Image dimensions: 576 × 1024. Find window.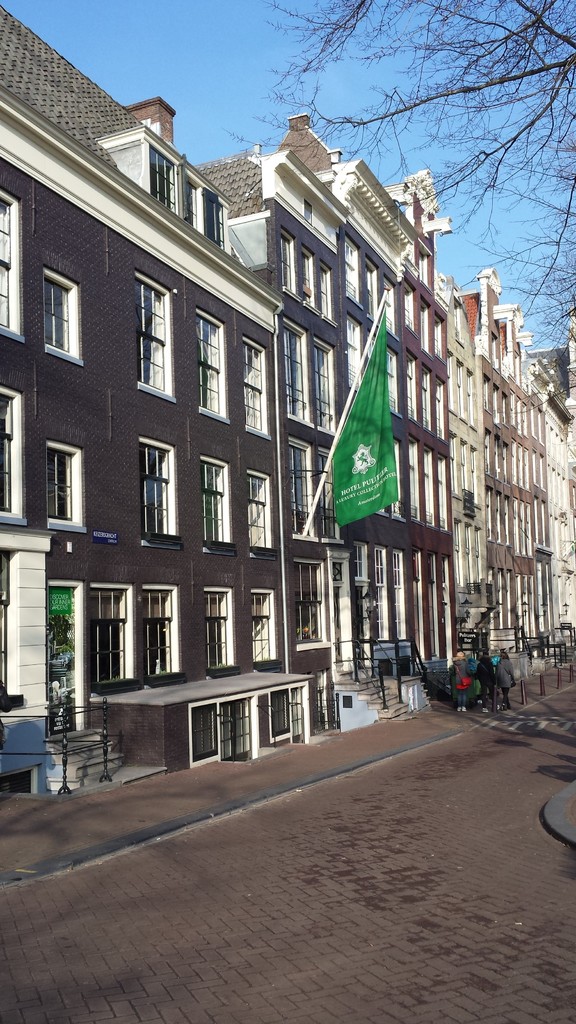
{"x1": 407, "y1": 349, "x2": 421, "y2": 424}.
